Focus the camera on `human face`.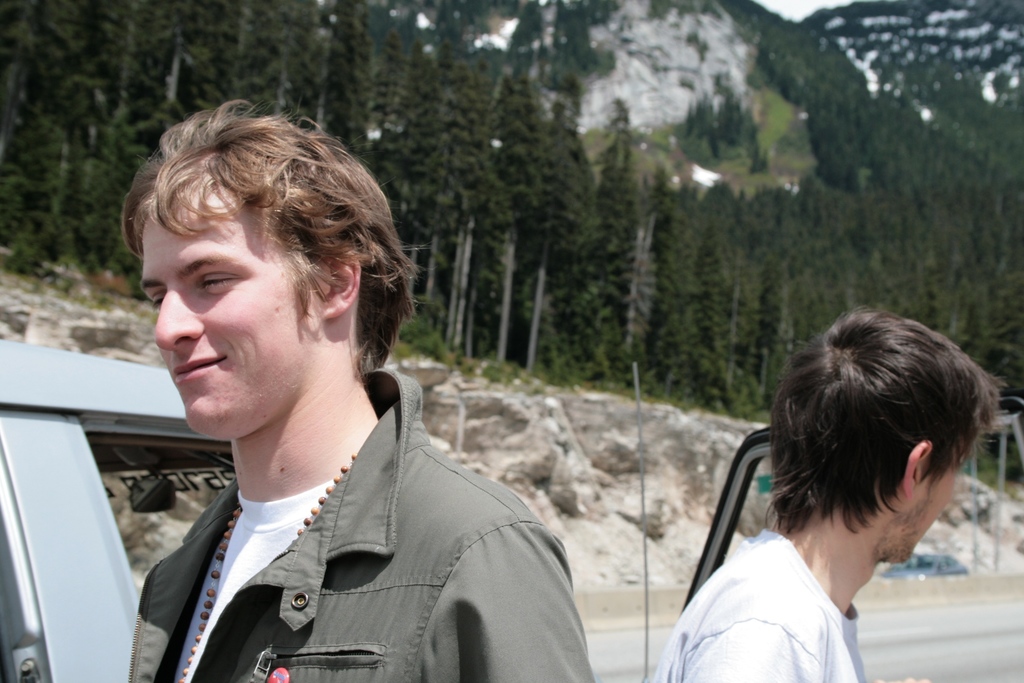
Focus region: (left=900, top=438, right=966, bottom=565).
